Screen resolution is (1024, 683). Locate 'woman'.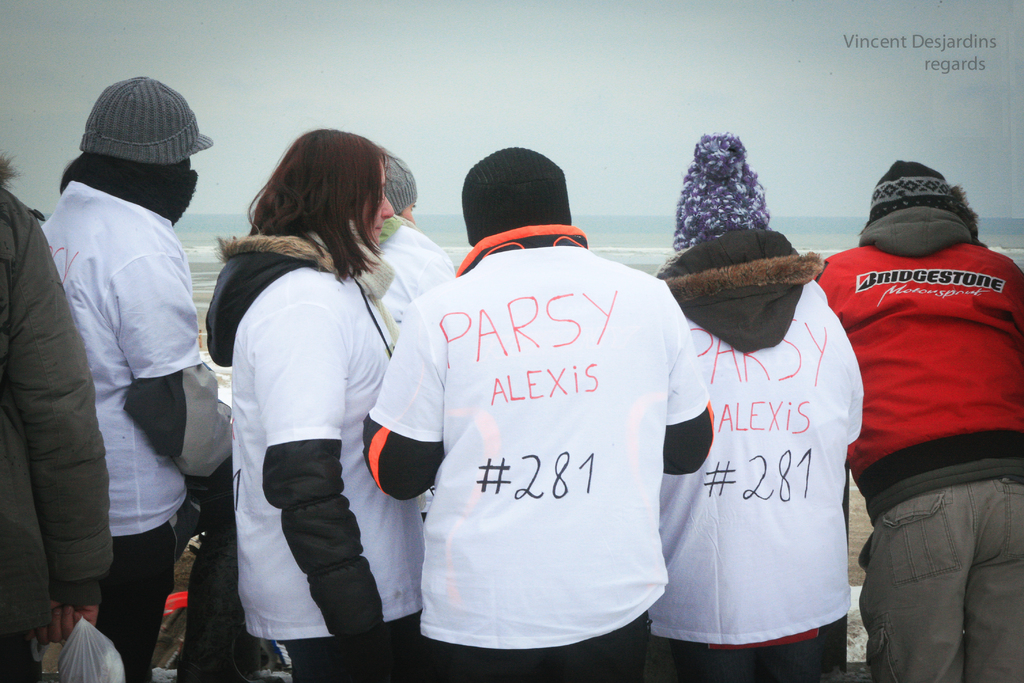
{"x1": 225, "y1": 113, "x2": 402, "y2": 681}.
